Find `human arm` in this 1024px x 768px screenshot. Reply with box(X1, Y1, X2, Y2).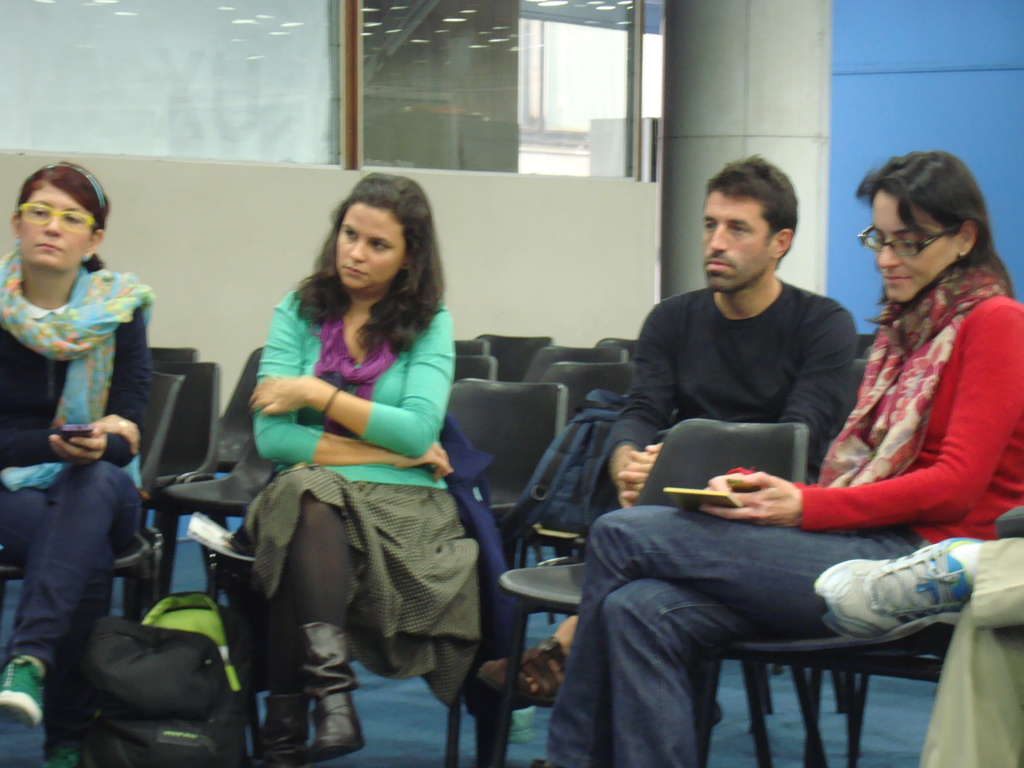
box(251, 291, 457, 477).
